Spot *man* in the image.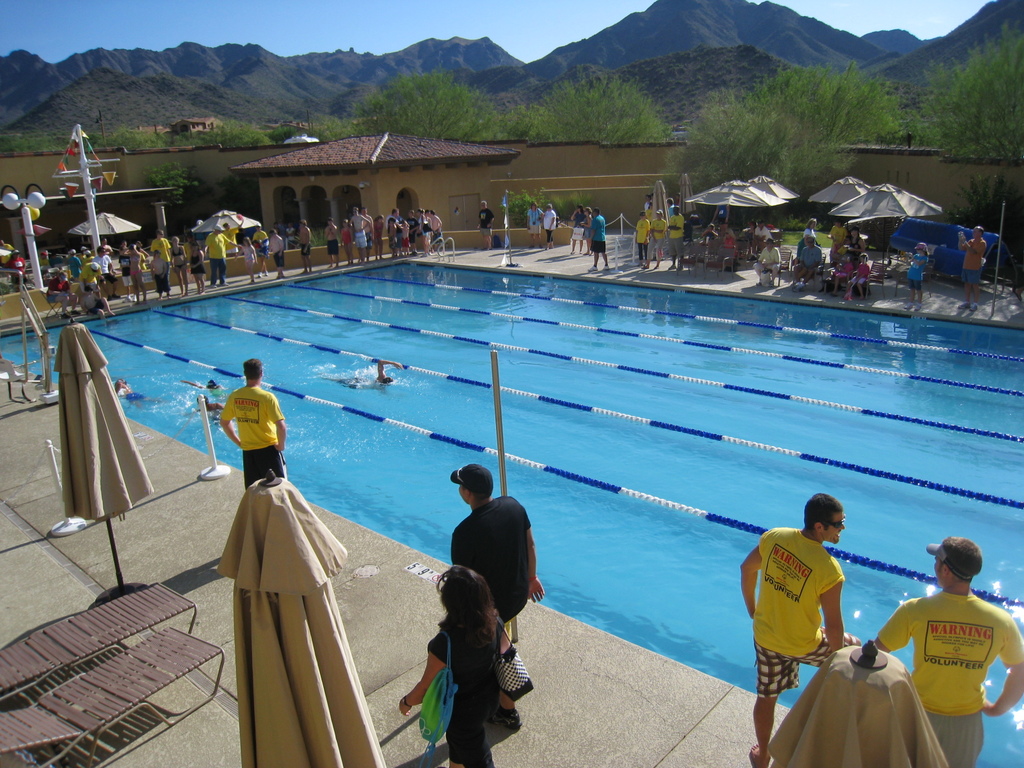
*man* found at x1=202, y1=223, x2=230, y2=285.
